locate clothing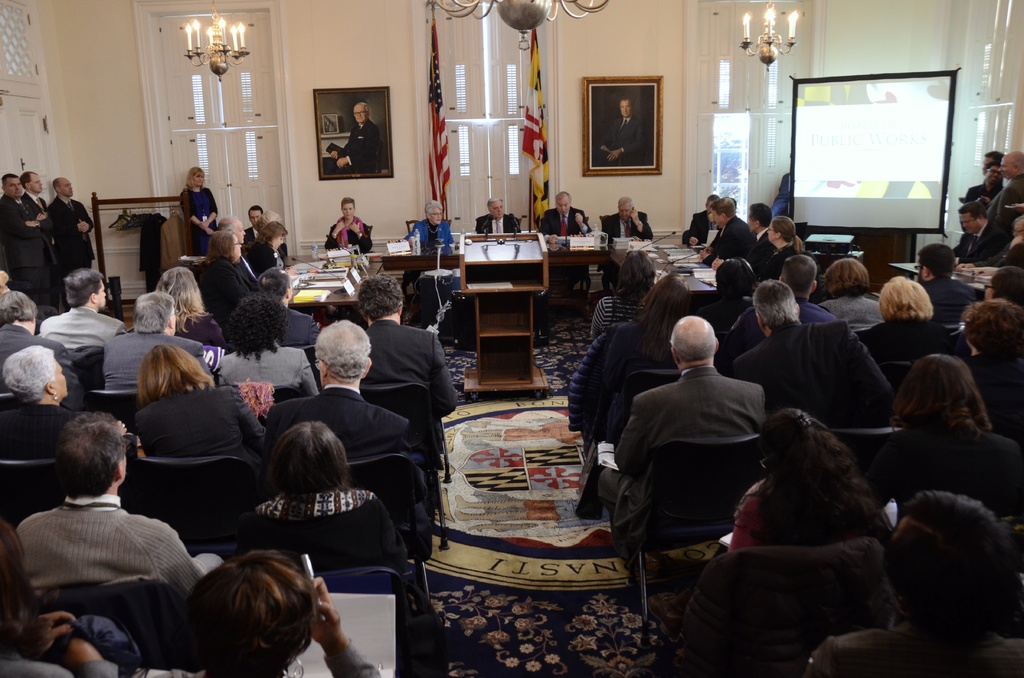
rect(239, 230, 287, 260)
